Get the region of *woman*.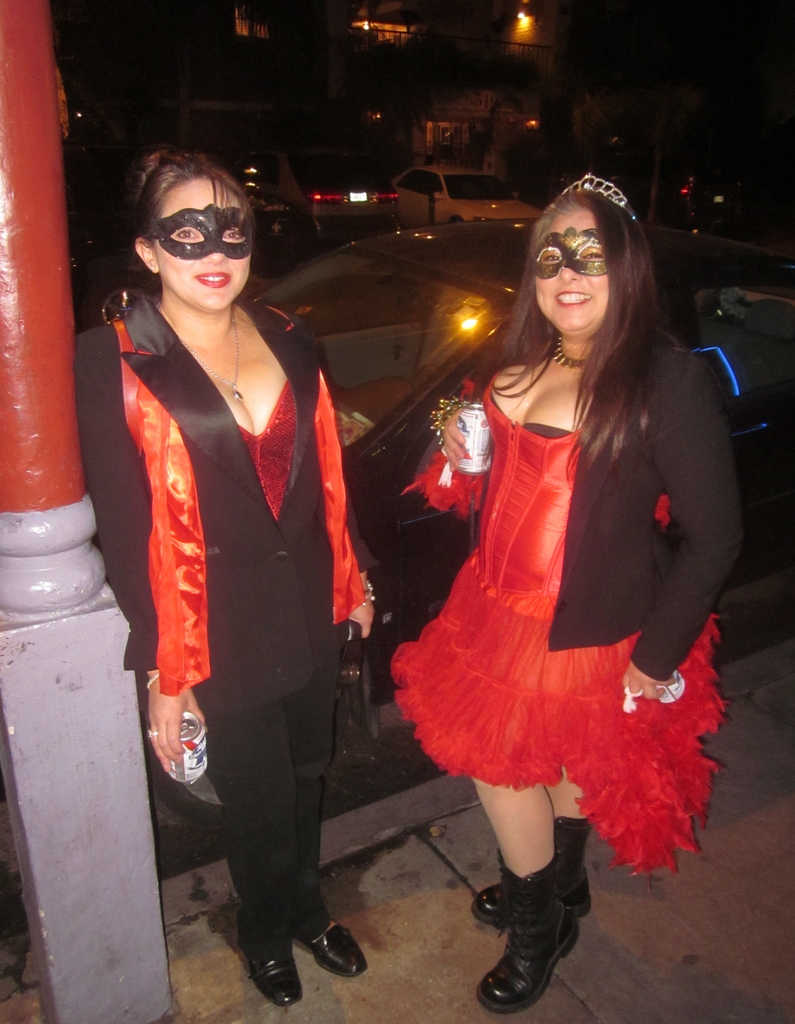
387 168 747 1023.
